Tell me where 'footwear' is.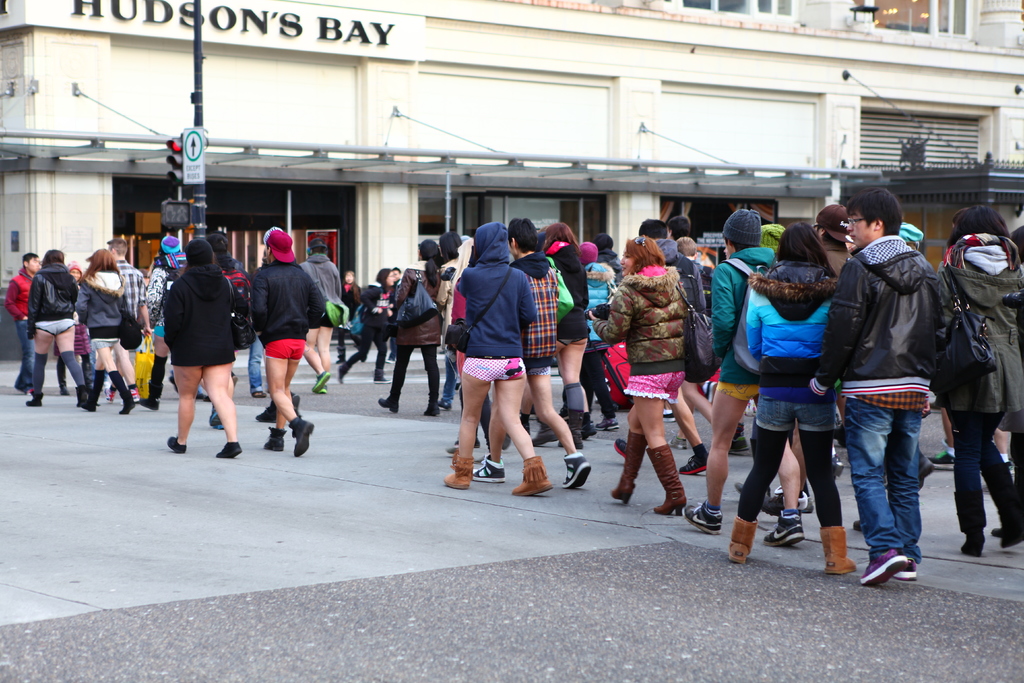
'footwear' is at (left=255, top=391, right=266, bottom=399).
